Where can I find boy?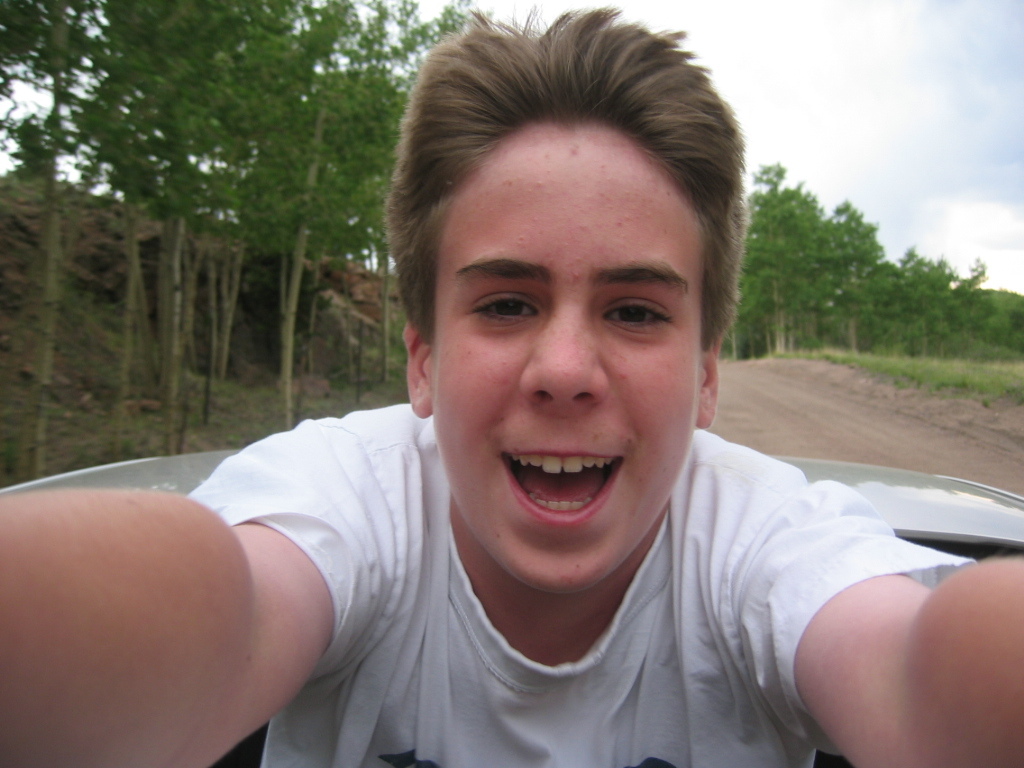
You can find it at (0,5,1023,767).
